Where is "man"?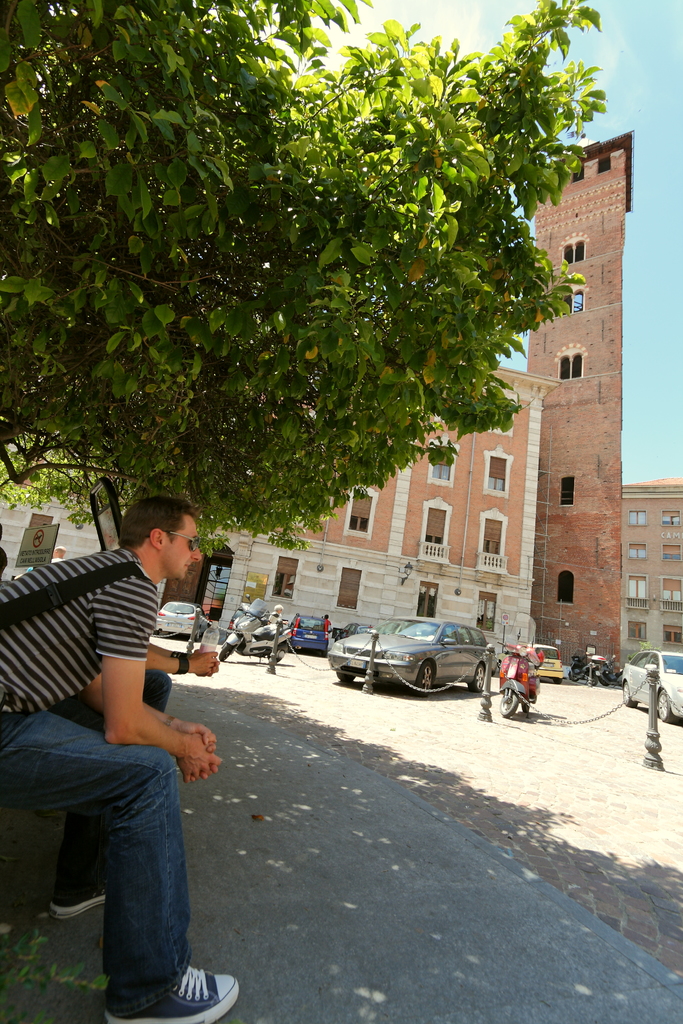
detection(21, 492, 238, 996).
